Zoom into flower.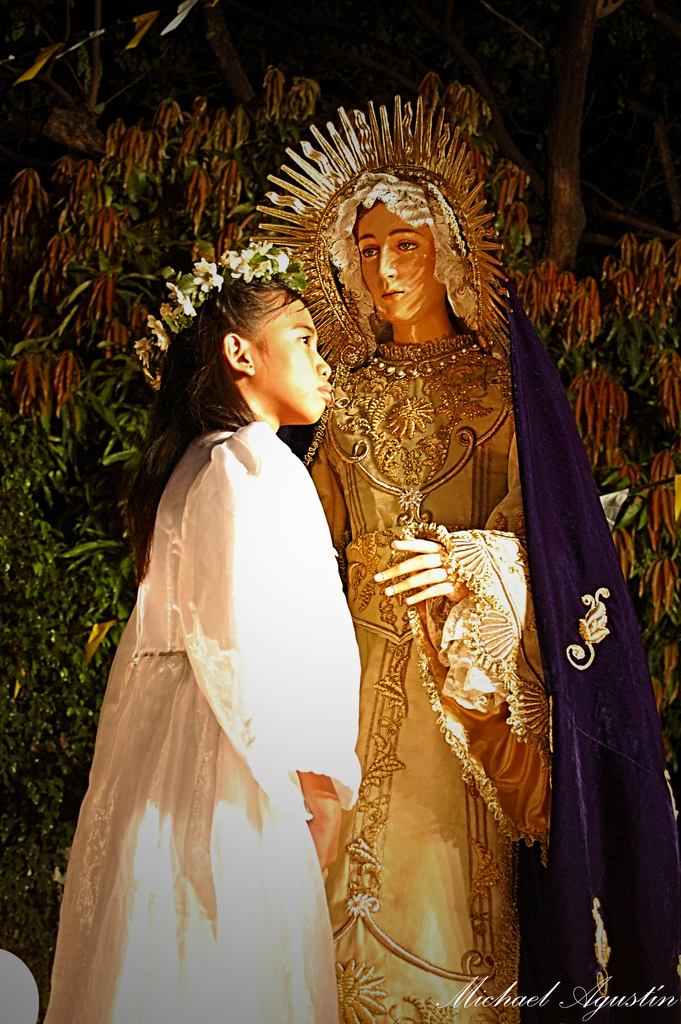
Zoom target: <region>132, 283, 201, 381</region>.
